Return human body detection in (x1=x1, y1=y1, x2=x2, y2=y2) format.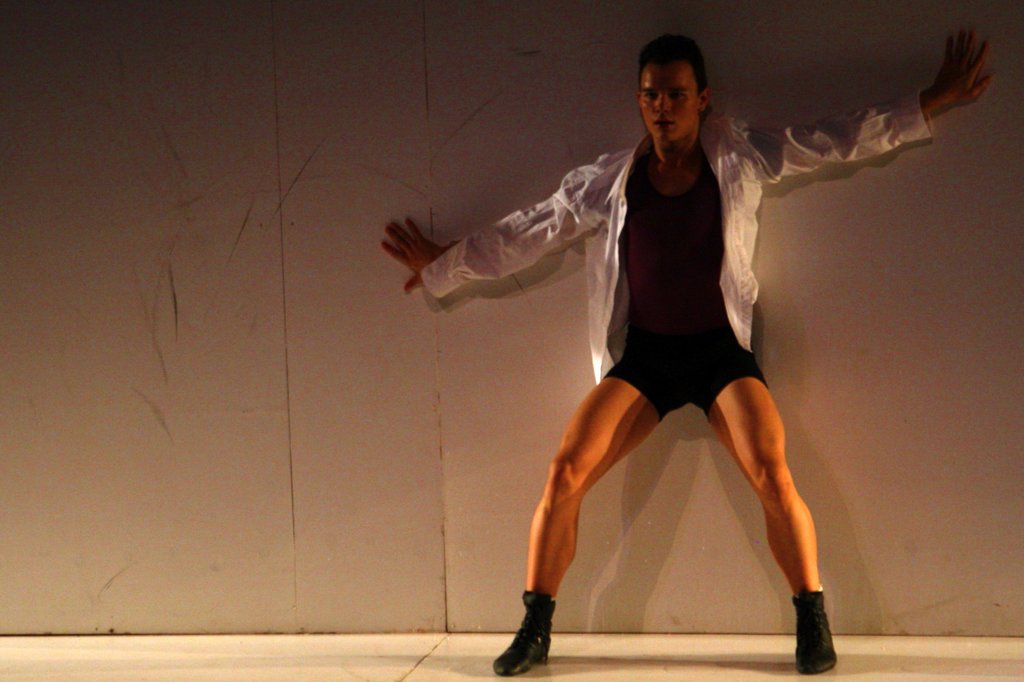
(x1=413, y1=67, x2=872, y2=655).
